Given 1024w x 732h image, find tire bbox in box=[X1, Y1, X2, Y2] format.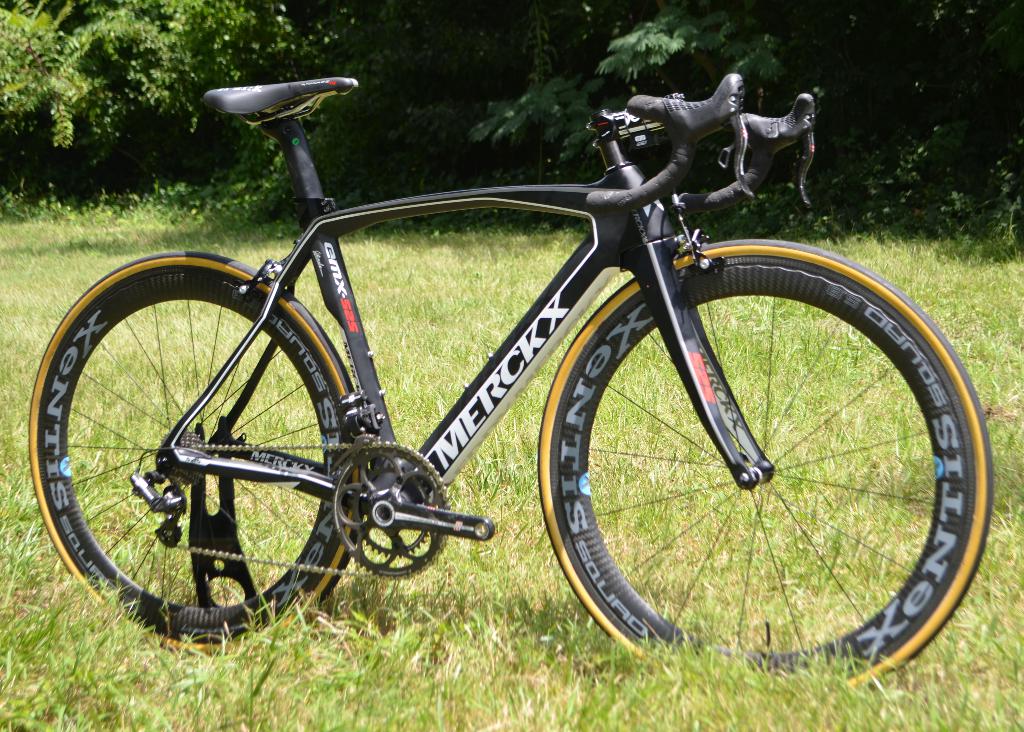
box=[545, 242, 973, 678].
